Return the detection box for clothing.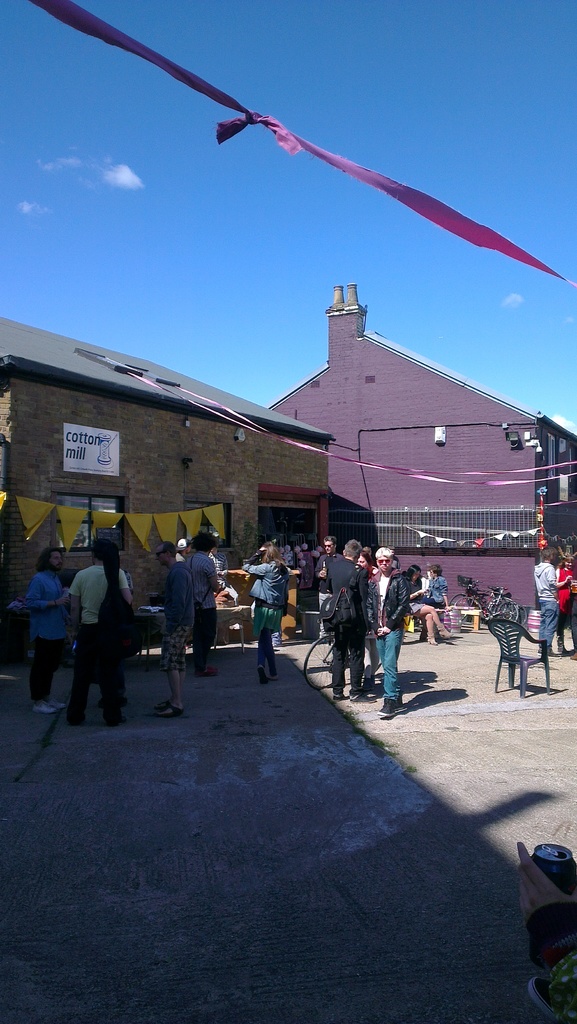
left=537, top=566, right=557, bottom=644.
